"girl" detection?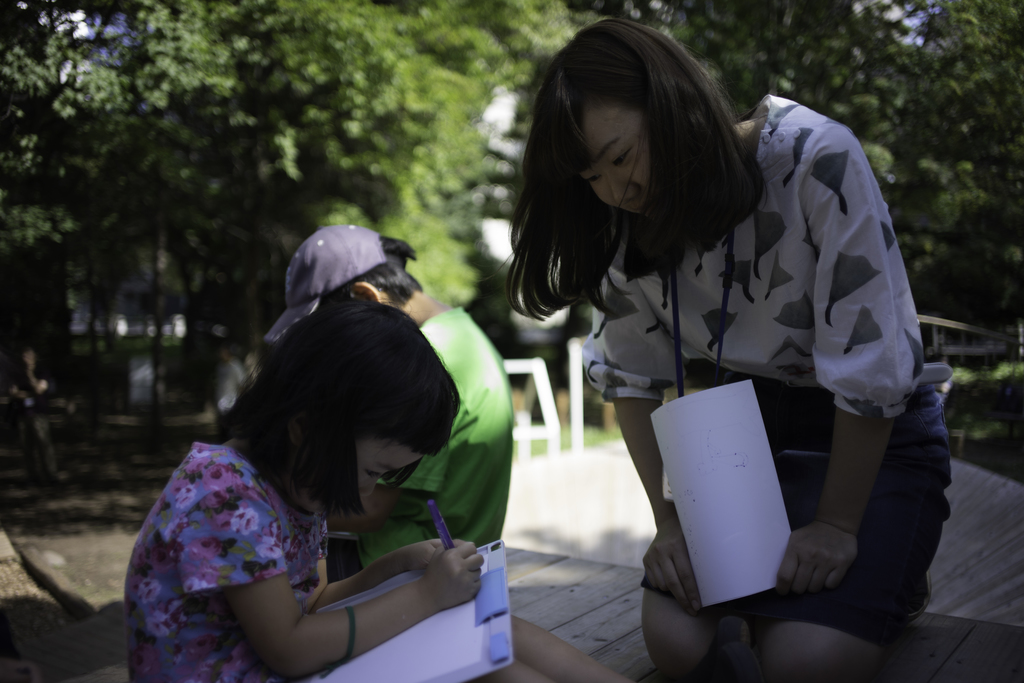
127,291,490,682
